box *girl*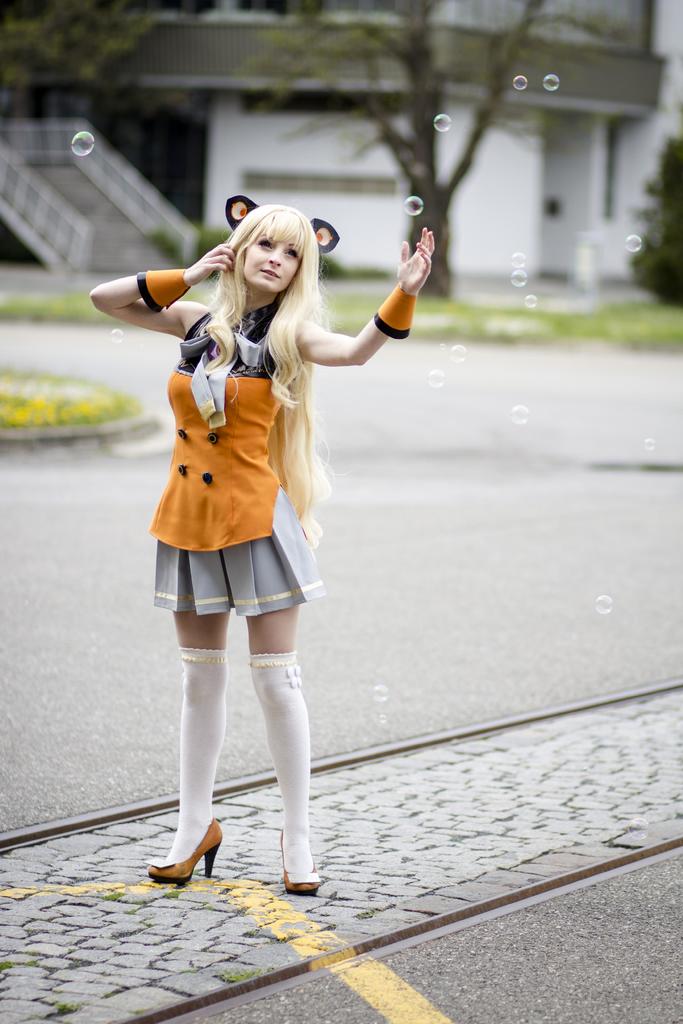
92:195:437:893
